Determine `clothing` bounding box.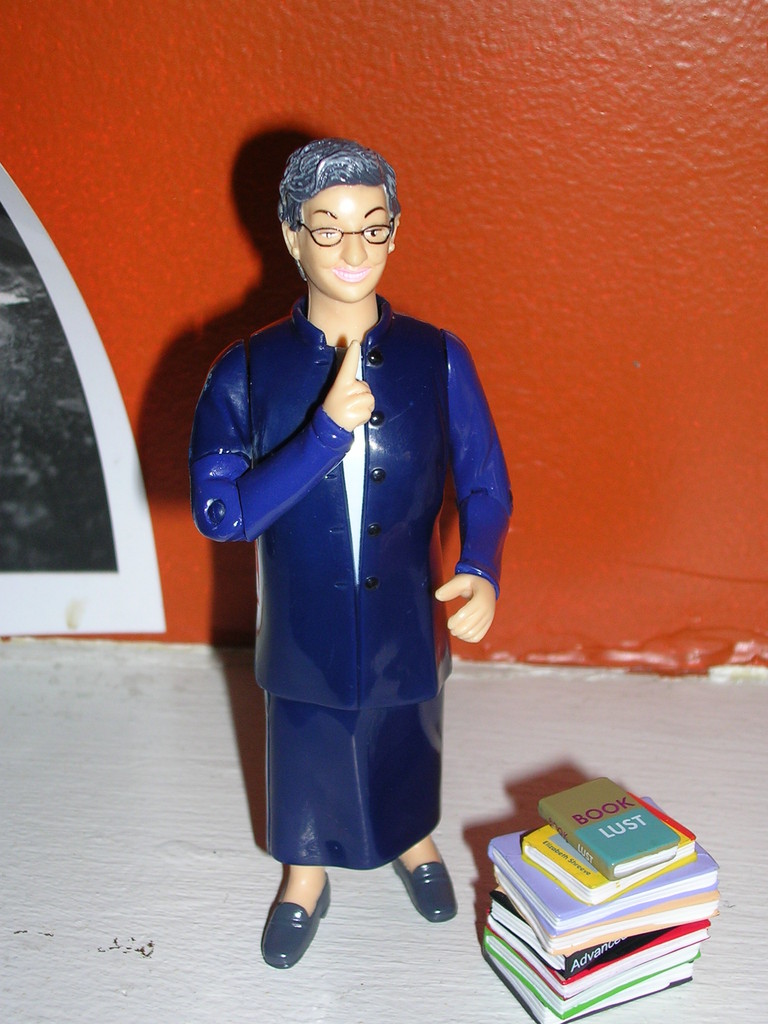
Determined: detection(193, 266, 501, 890).
